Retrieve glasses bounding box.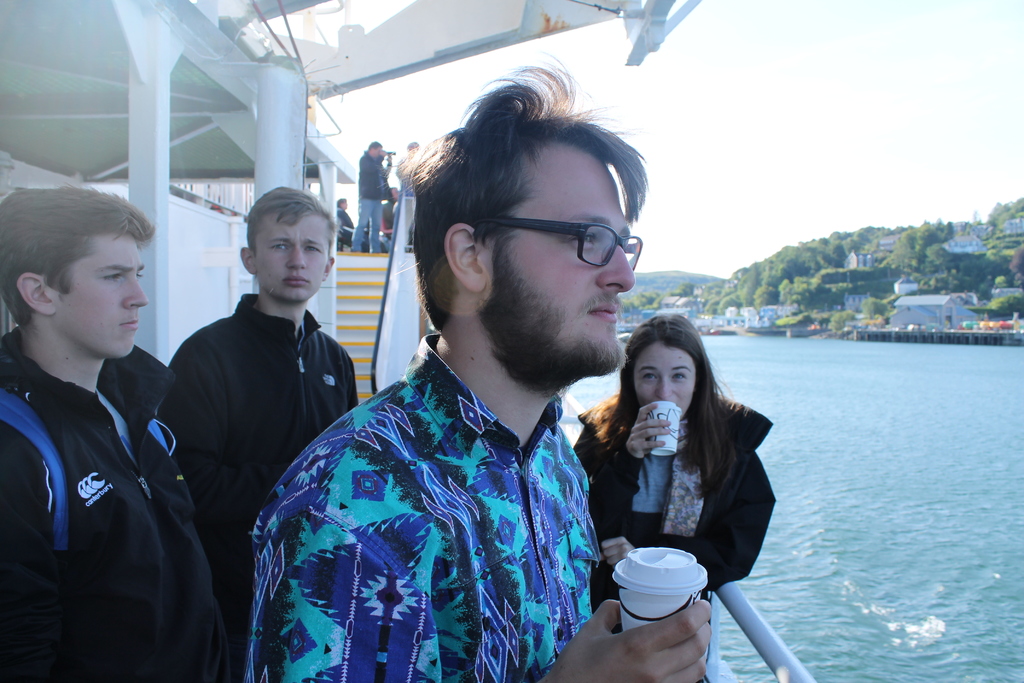
Bounding box: region(467, 210, 643, 267).
